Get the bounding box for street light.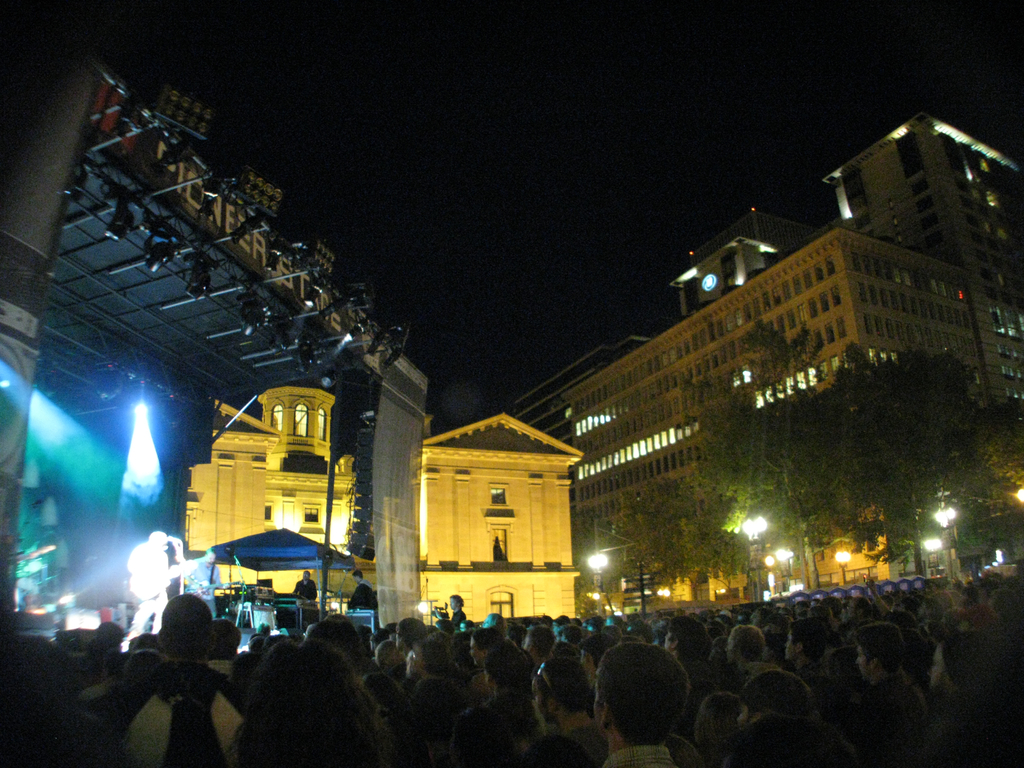
769 547 794 600.
